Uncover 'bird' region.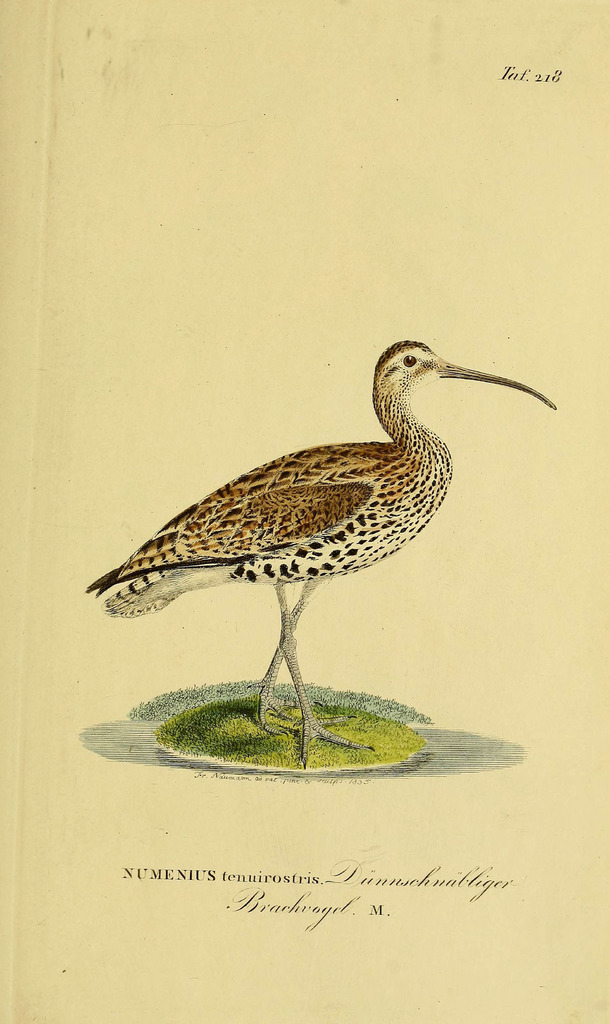
Uncovered: [86, 338, 556, 745].
